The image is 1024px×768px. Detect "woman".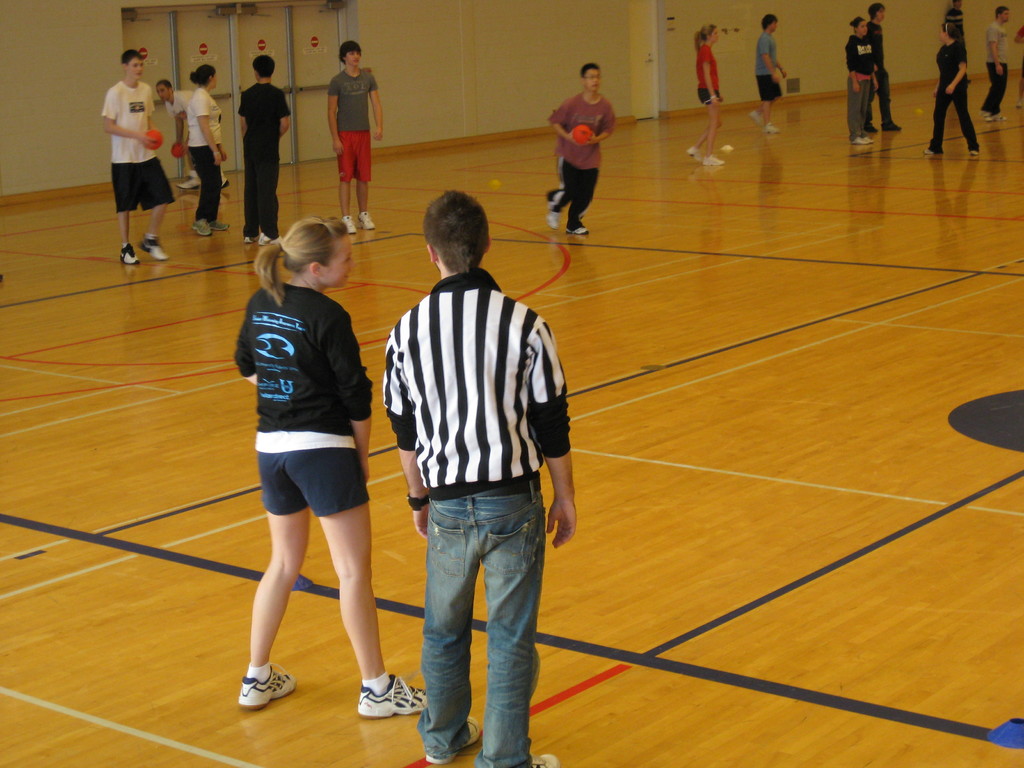
Detection: [left=230, top=214, right=432, bottom=721].
